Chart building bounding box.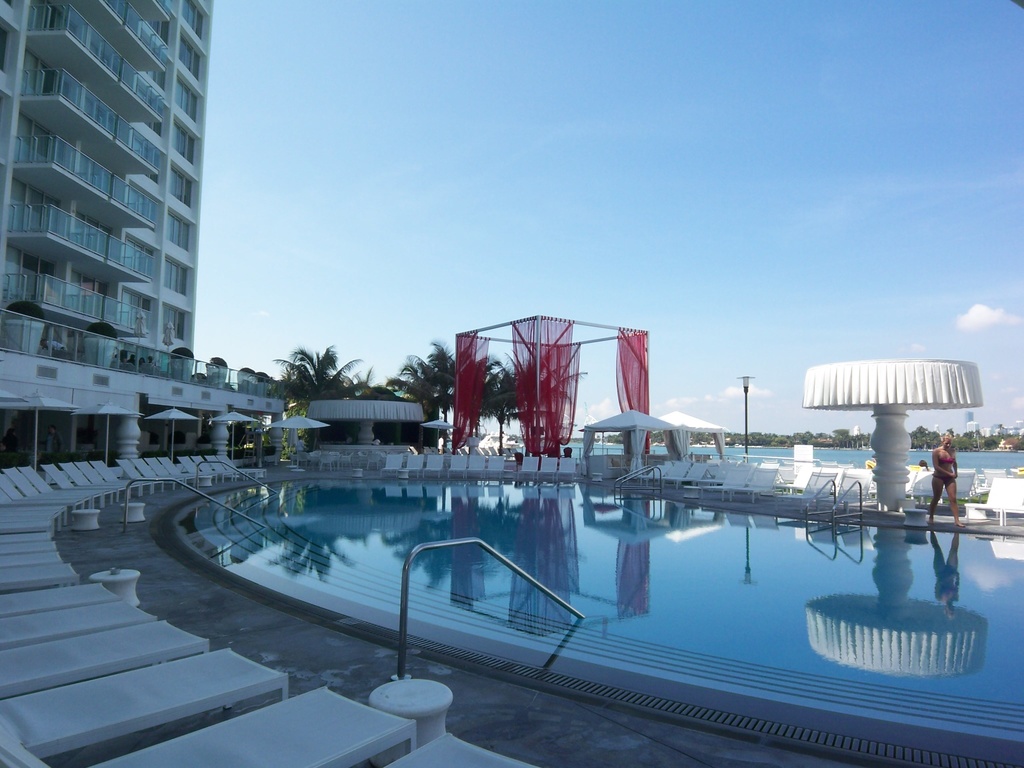
Charted: BBox(963, 422, 977, 431).
